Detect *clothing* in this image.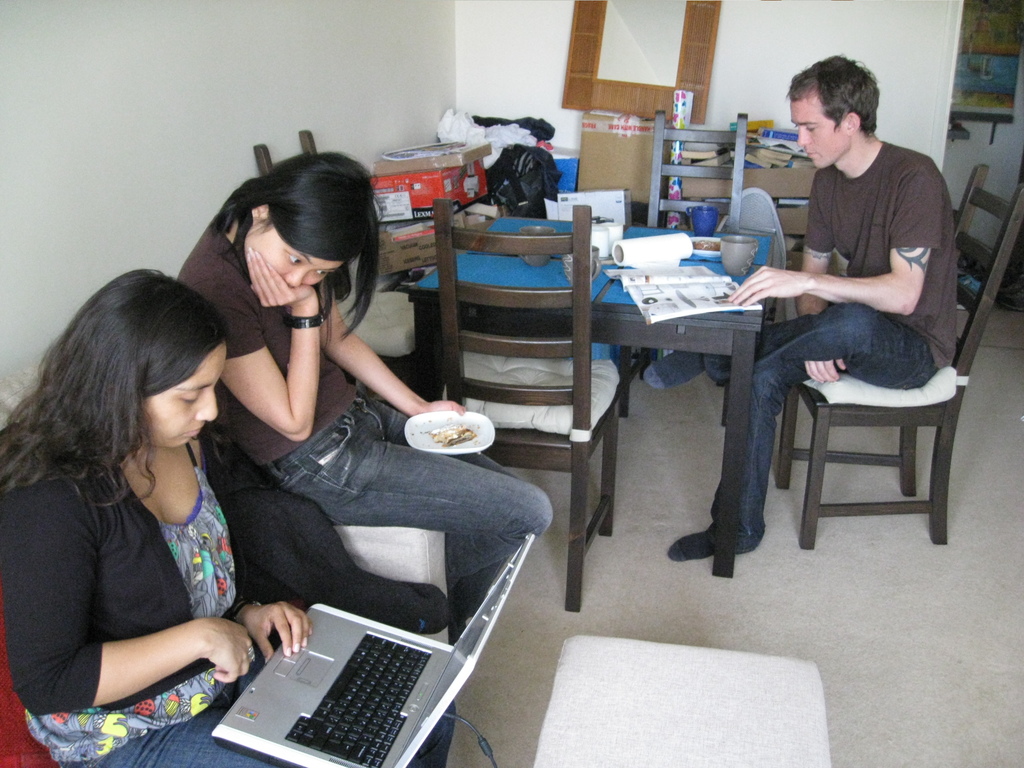
Detection: box=[0, 424, 458, 767].
